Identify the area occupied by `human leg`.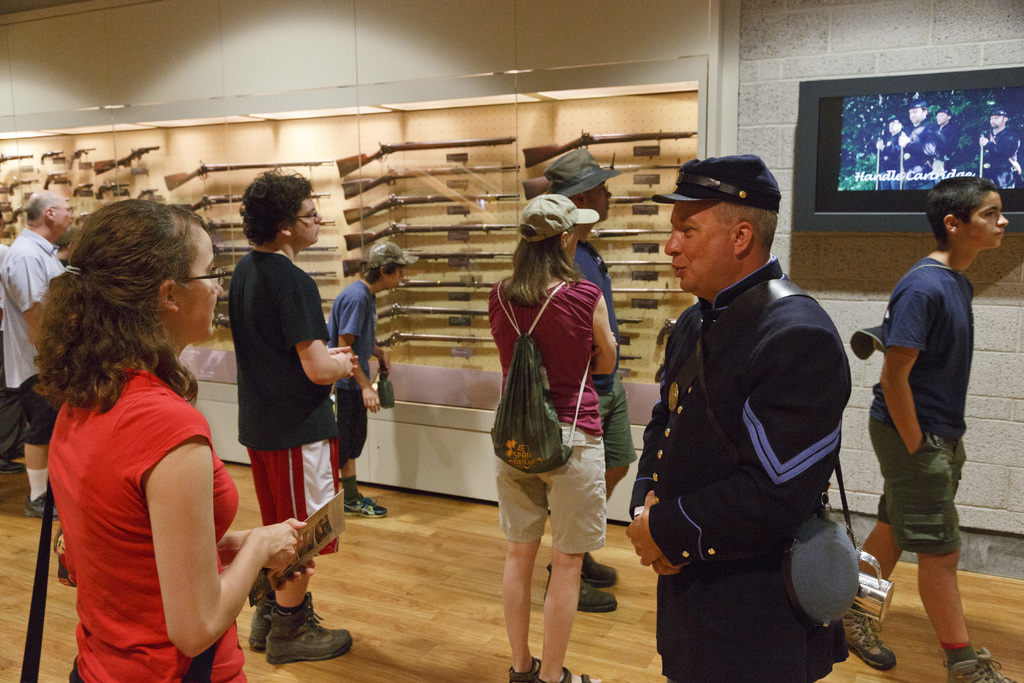
Area: (left=838, top=491, right=897, bottom=667).
